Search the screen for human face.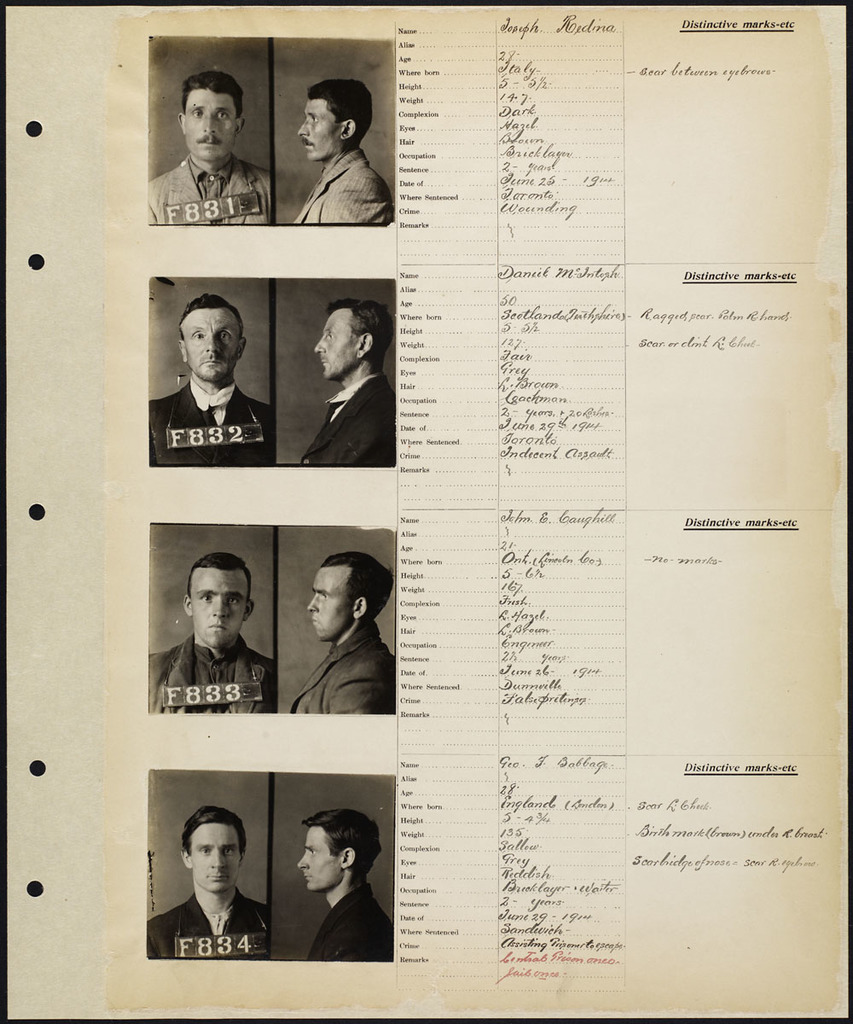
Found at 183 88 242 164.
